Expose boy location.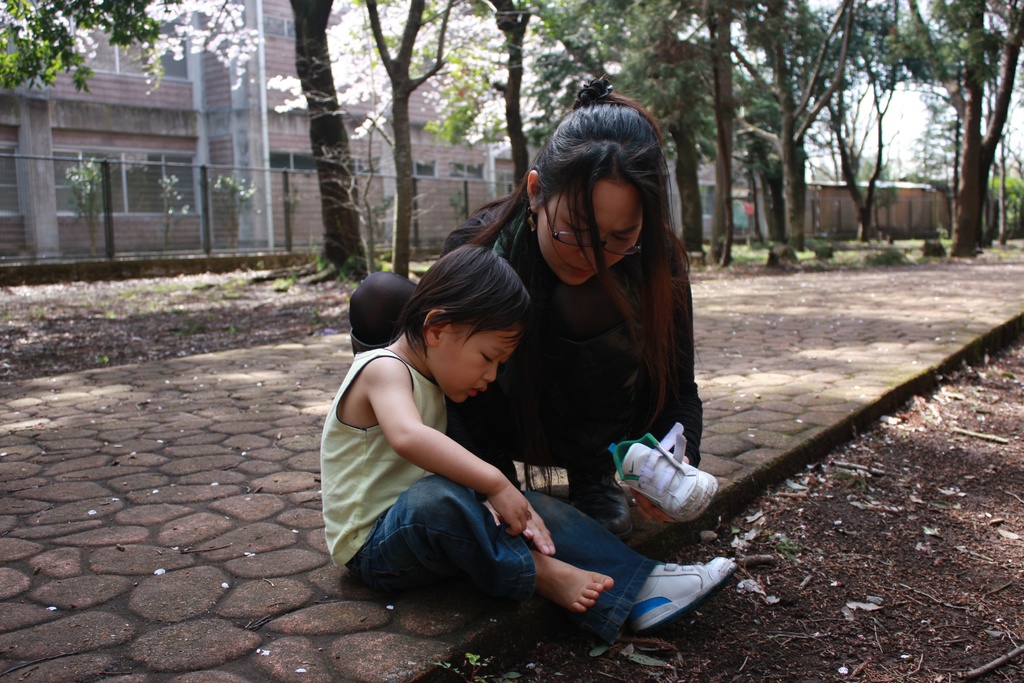
Exposed at 317:241:737:646.
